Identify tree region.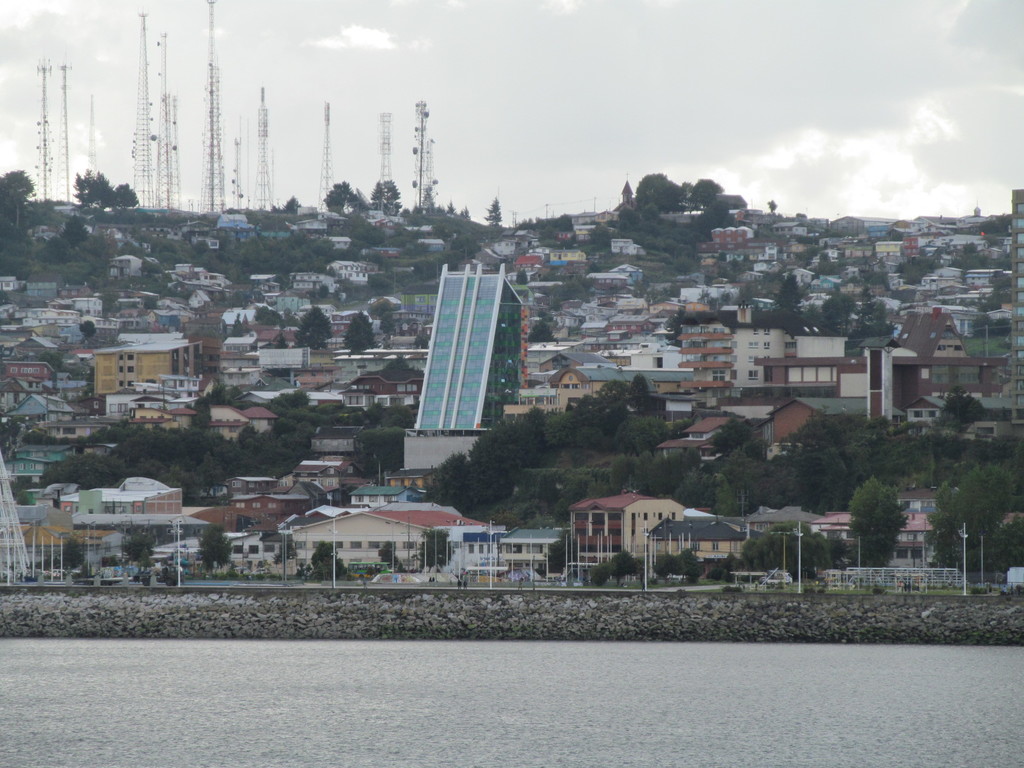
Region: [929,468,1023,574].
